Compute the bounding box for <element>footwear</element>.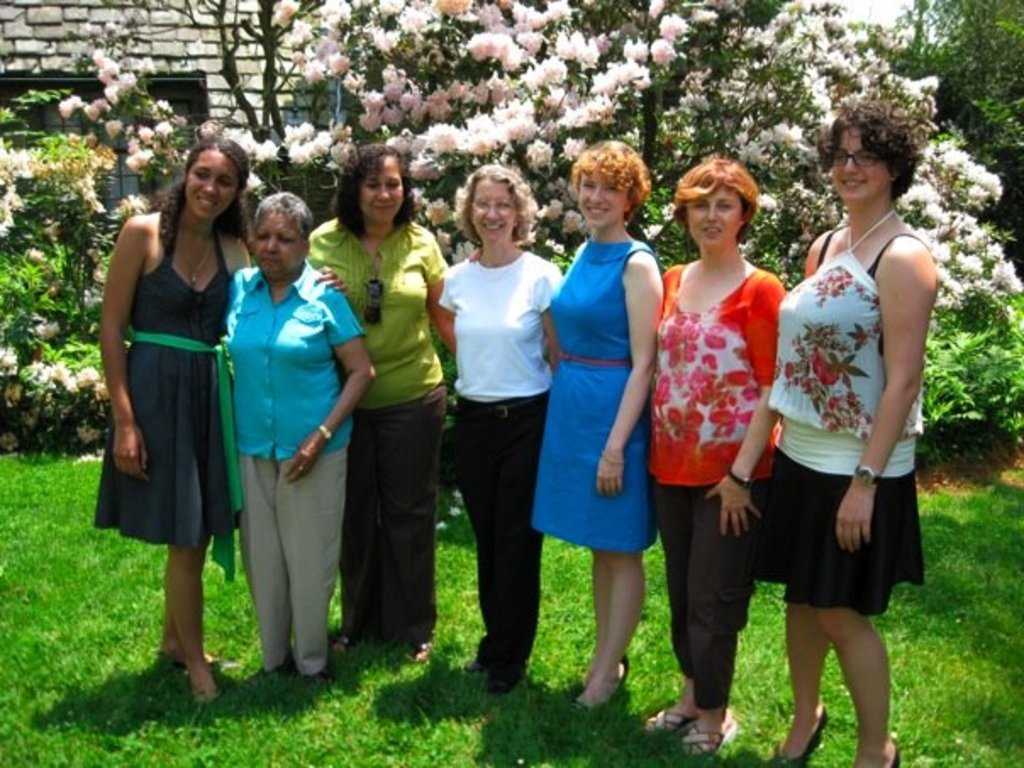
<bbox>678, 719, 741, 760</bbox>.
